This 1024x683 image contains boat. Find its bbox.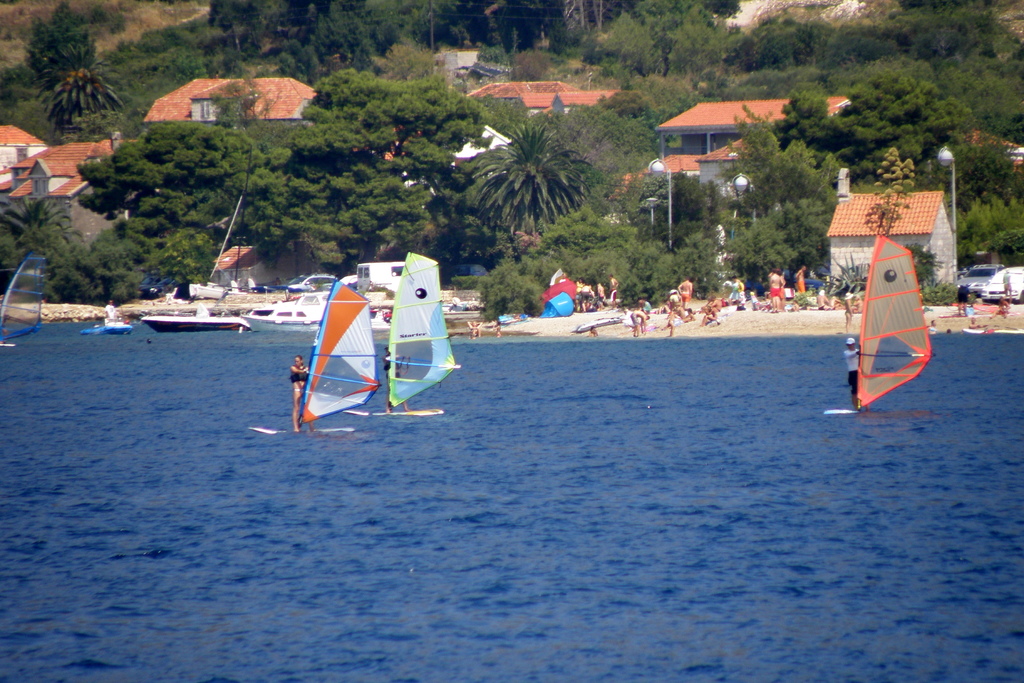
box=[820, 233, 938, 416].
